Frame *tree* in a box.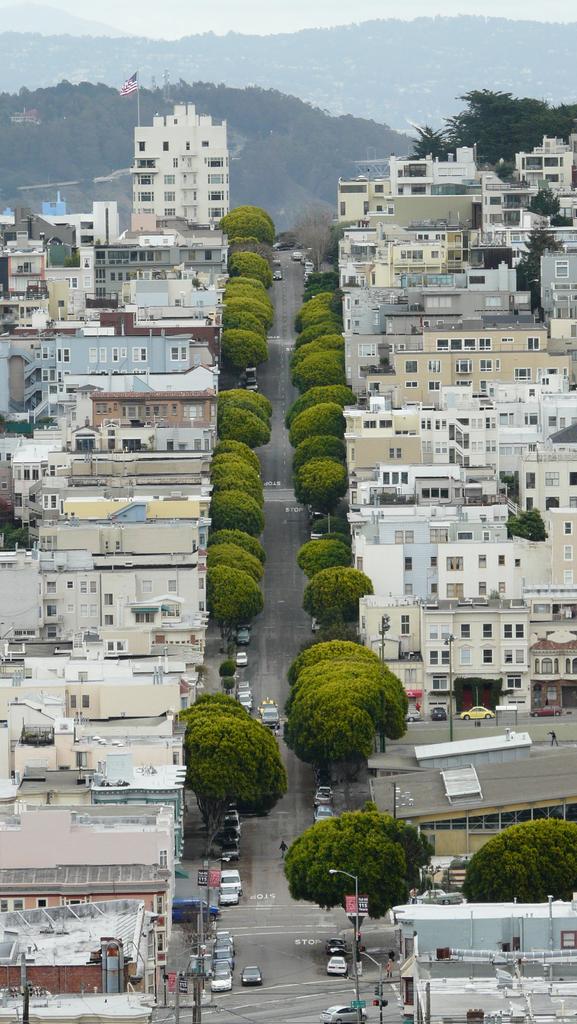
{"x1": 204, "y1": 560, "x2": 263, "y2": 644}.
